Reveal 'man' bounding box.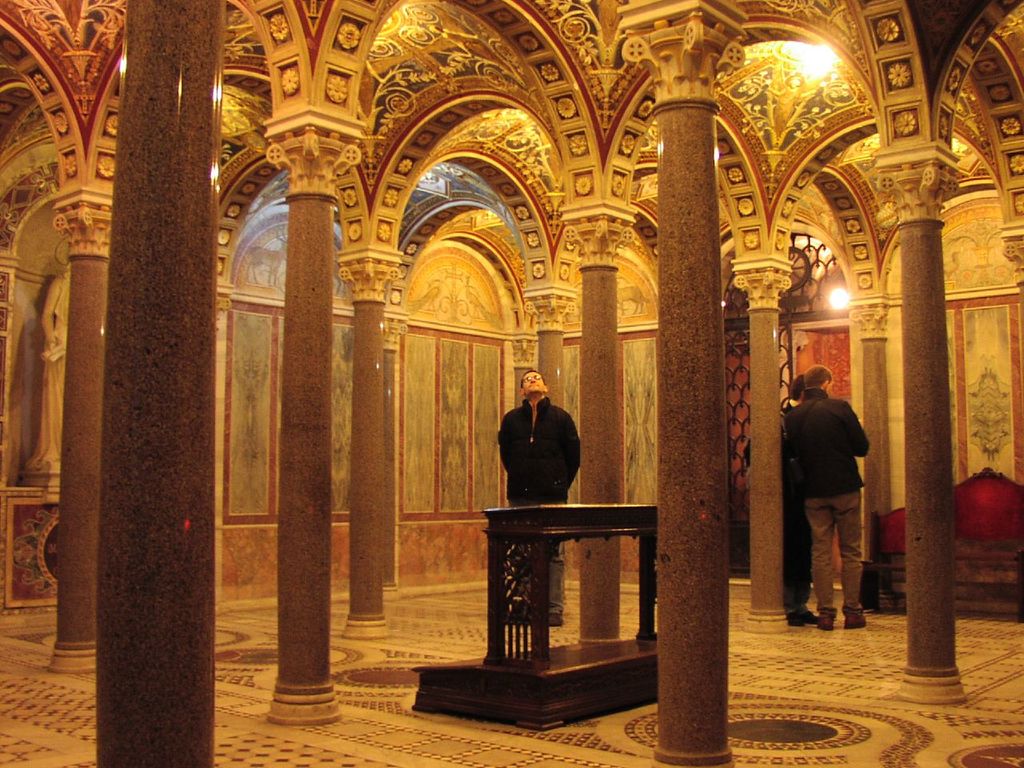
Revealed: bbox=(782, 370, 821, 626).
